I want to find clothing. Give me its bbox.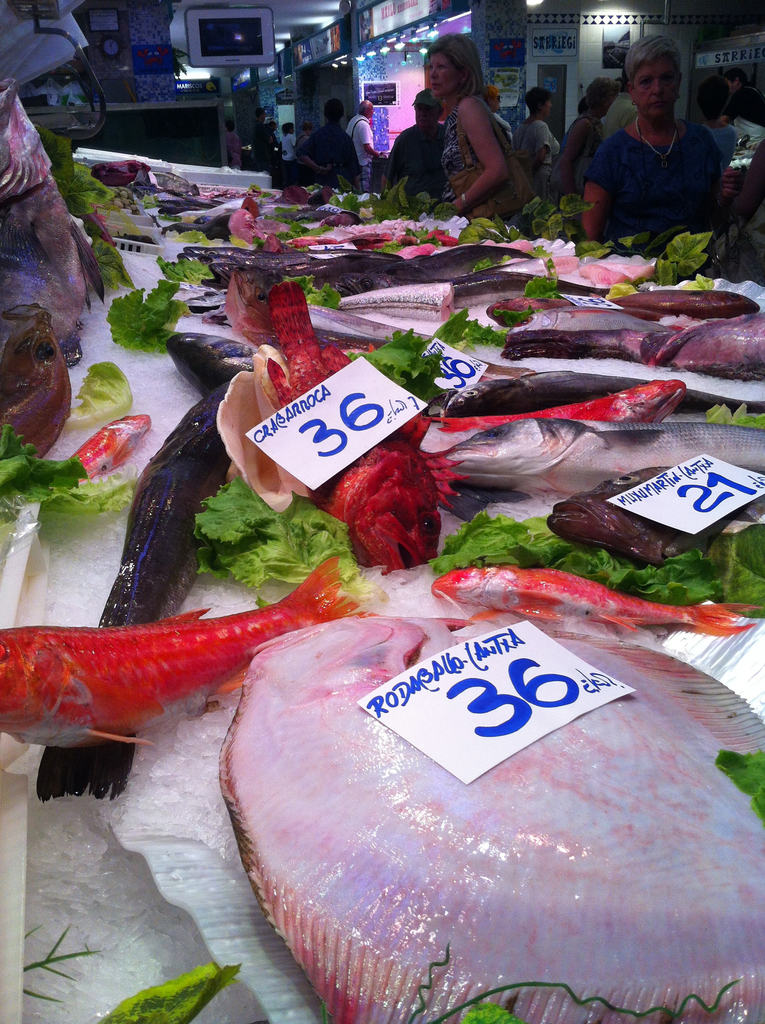
region(488, 112, 515, 150).
